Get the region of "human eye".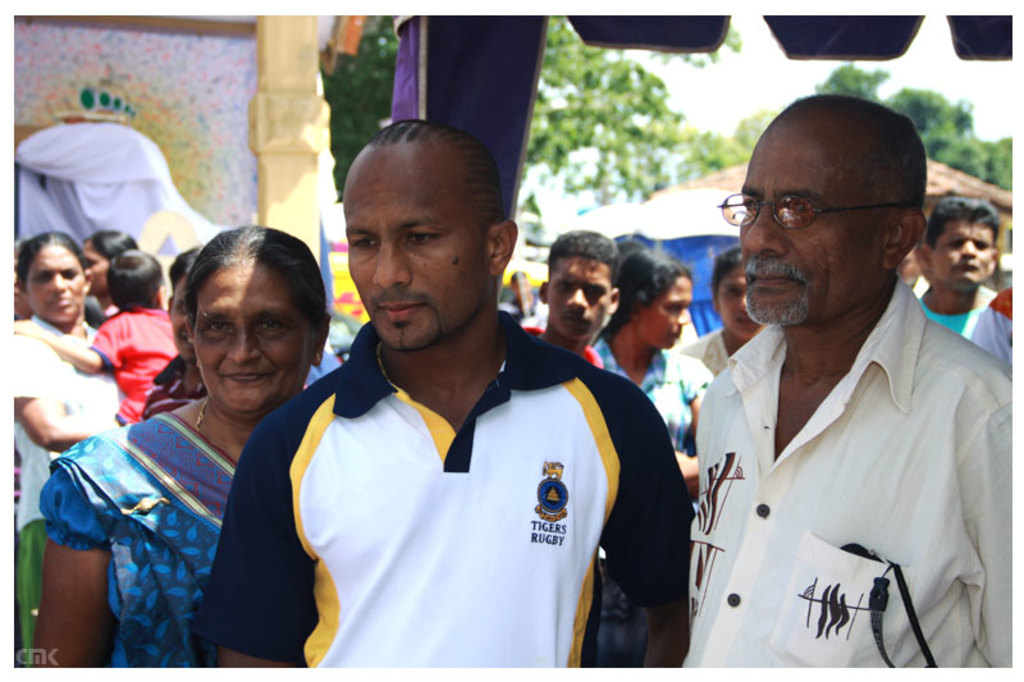
x1=37 y1=271 x2=52 y2=282.
